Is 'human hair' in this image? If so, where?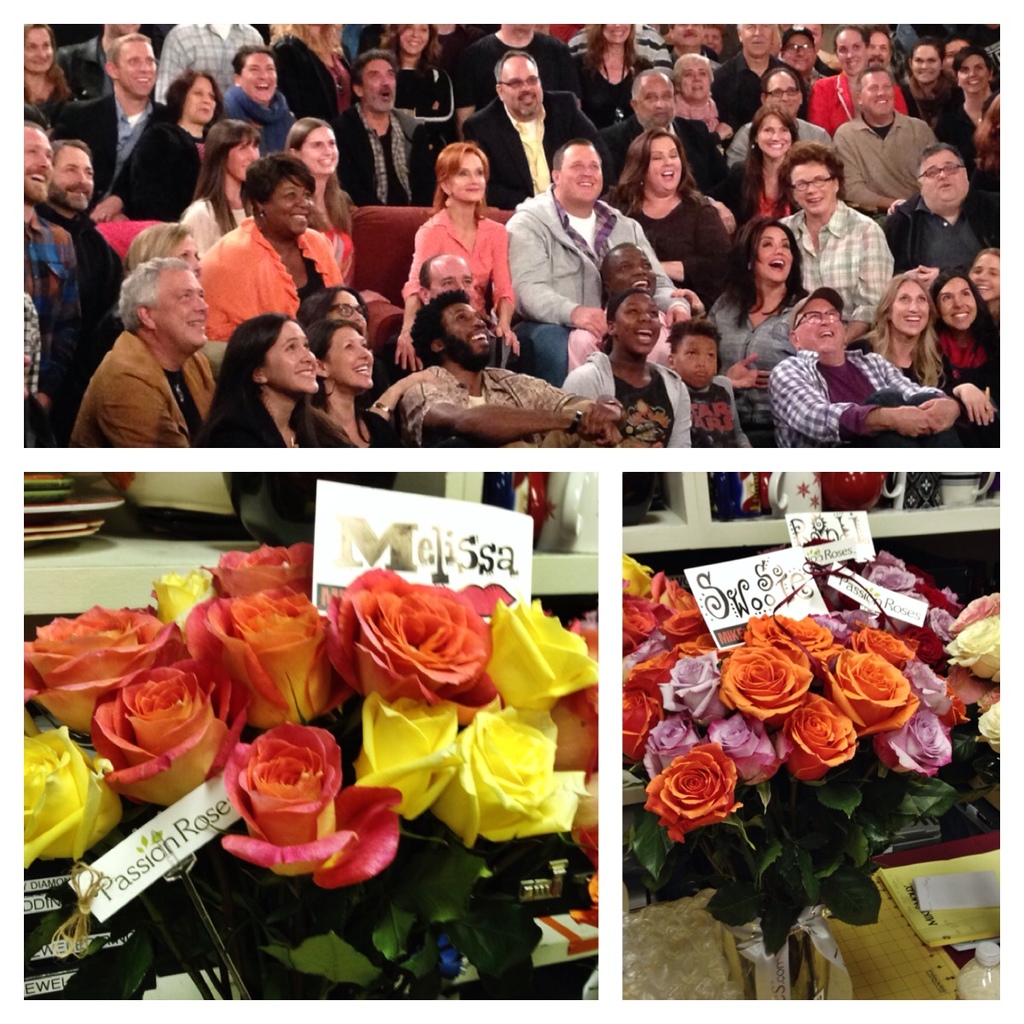
Yes, at <bbox>951, 45, 993, 82</bbox>.
